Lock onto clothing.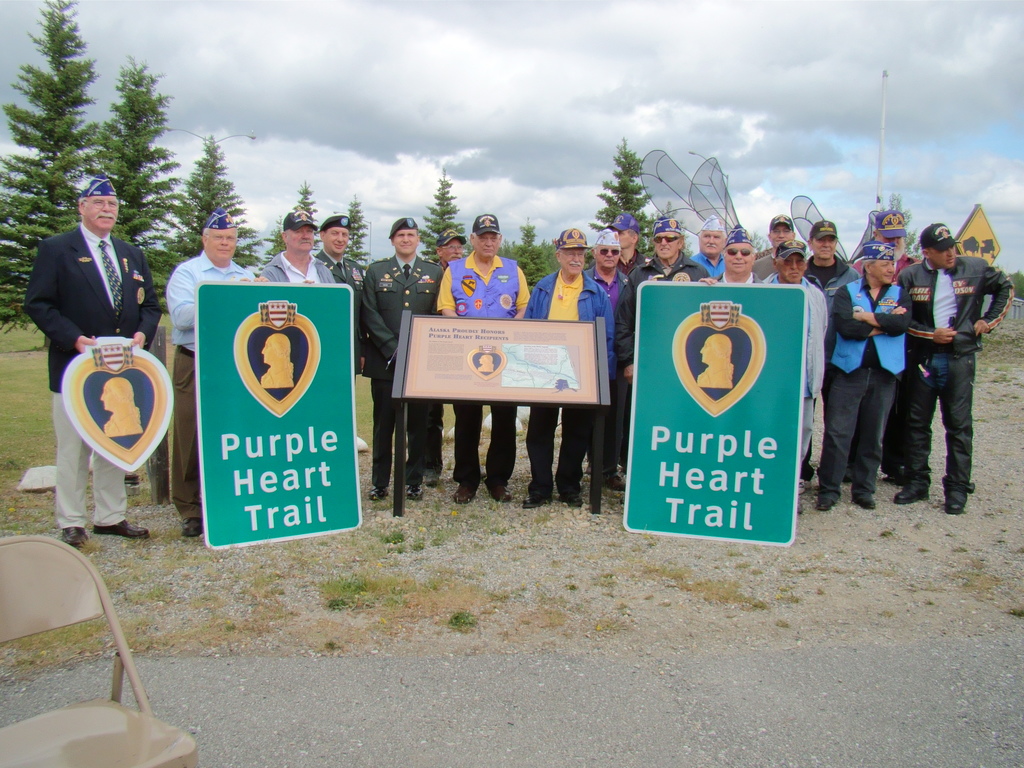
Locked: 162:248:260:520.
